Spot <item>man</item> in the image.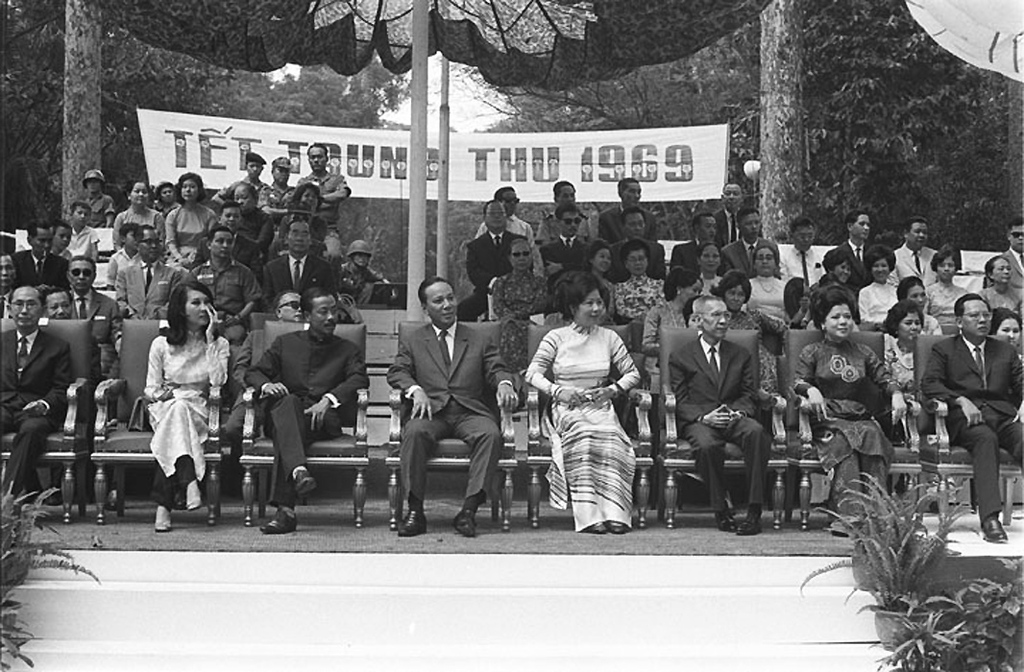
<item>man</item> found at (left=9, top=220, right=71, bottom=294).
